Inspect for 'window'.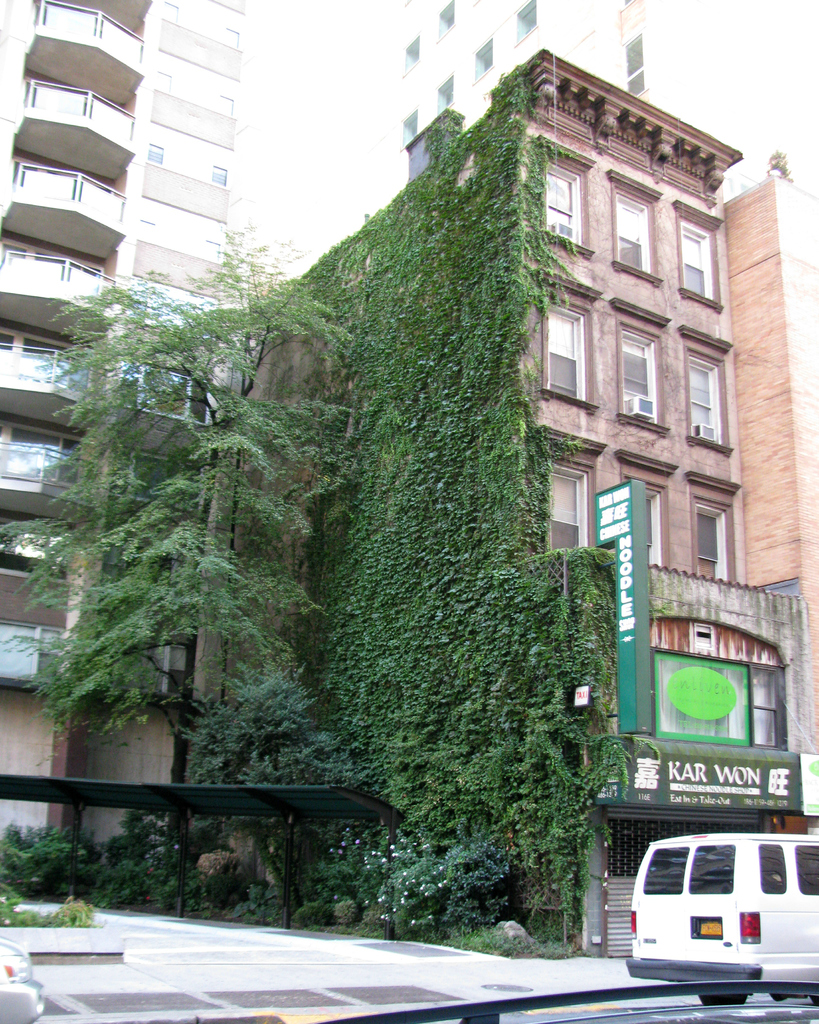
Inspection: {"left": 695, "top": 497, "right": 726, "bottom": 582}.
